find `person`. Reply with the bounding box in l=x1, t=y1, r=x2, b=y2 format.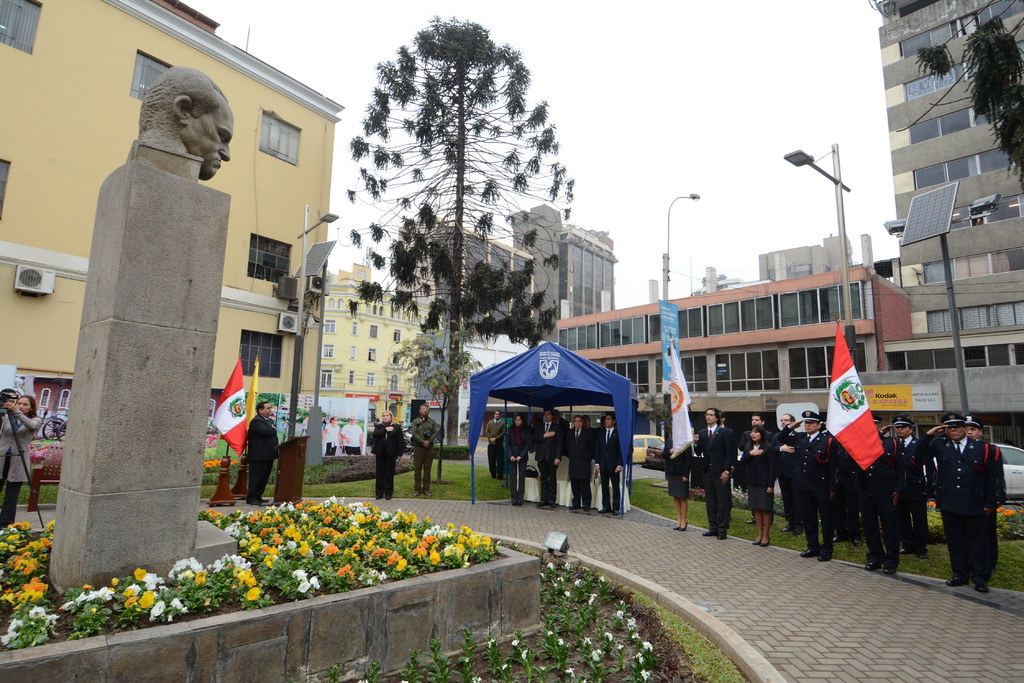
l=404, t=406, r=436, b=499.
